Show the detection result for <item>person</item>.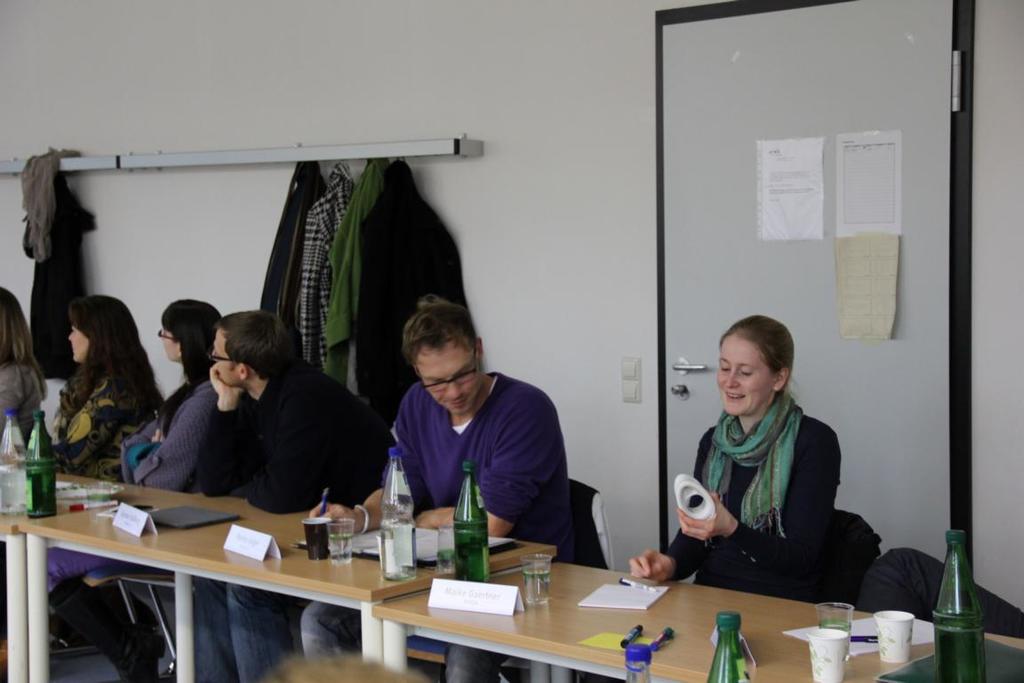
<bbox>303, 294, 581, 682</bbox>.
